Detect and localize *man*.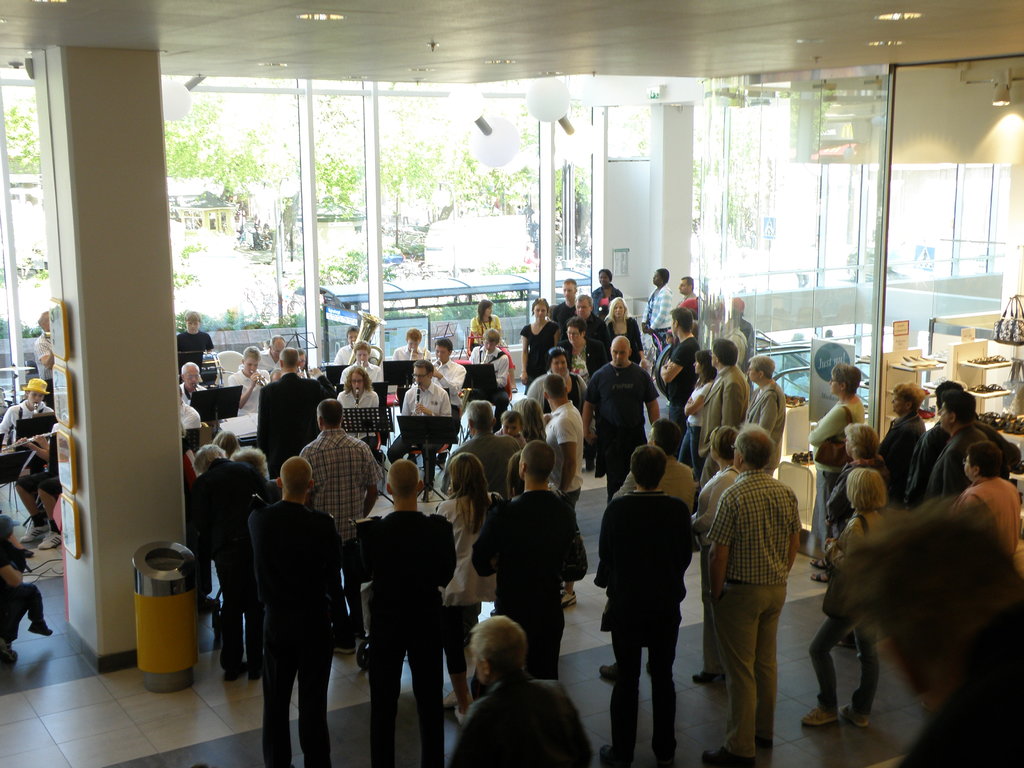
Localized at {"x1": 335, "y1": 324, "x2": 378, "y2": 364}.
